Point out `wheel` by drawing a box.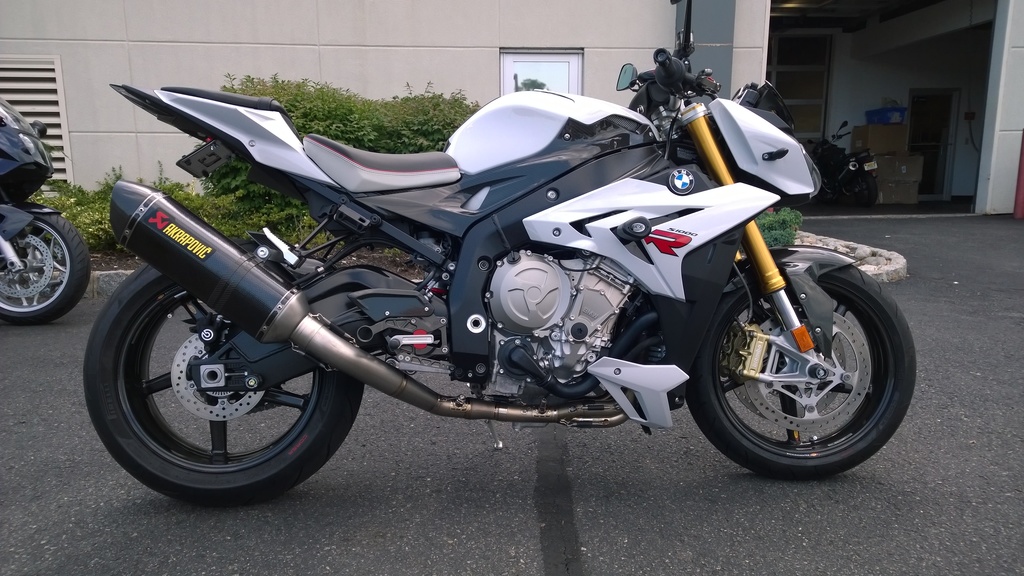
683, 250, 919, 481.
